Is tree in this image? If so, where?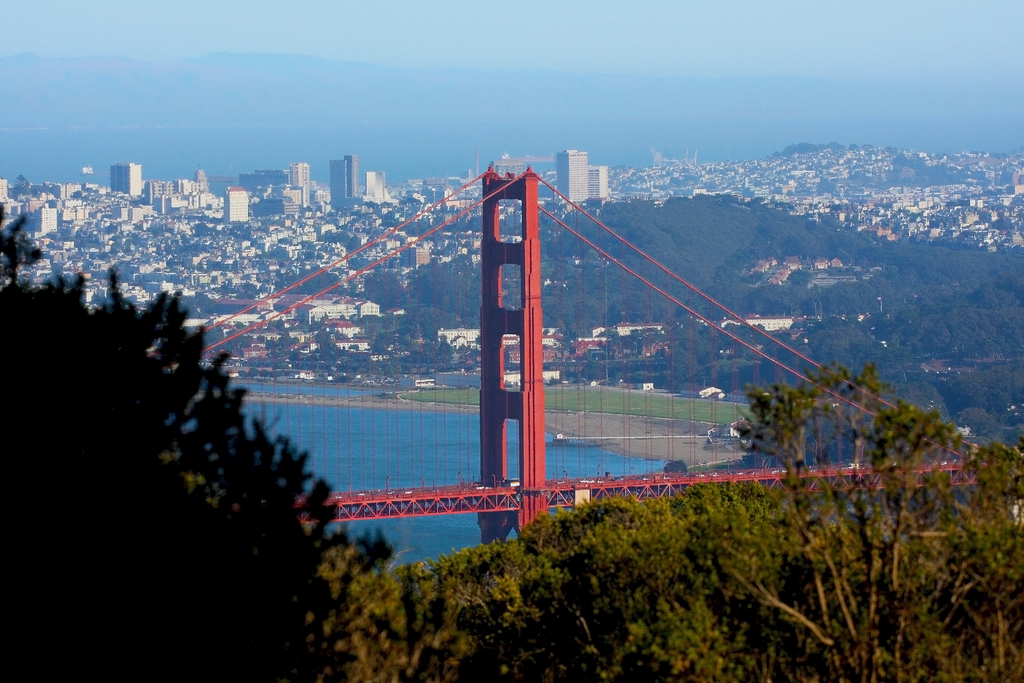
Yes, at 296 240 317 262.
